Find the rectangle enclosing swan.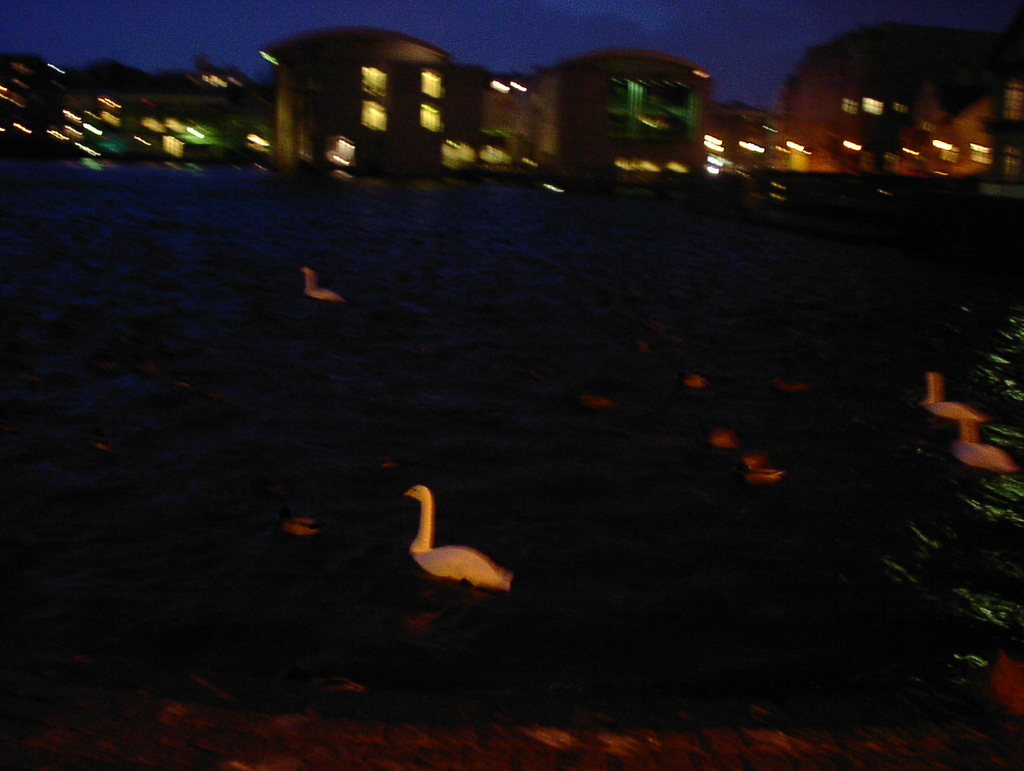
locate(687, 378, 708, 394).
